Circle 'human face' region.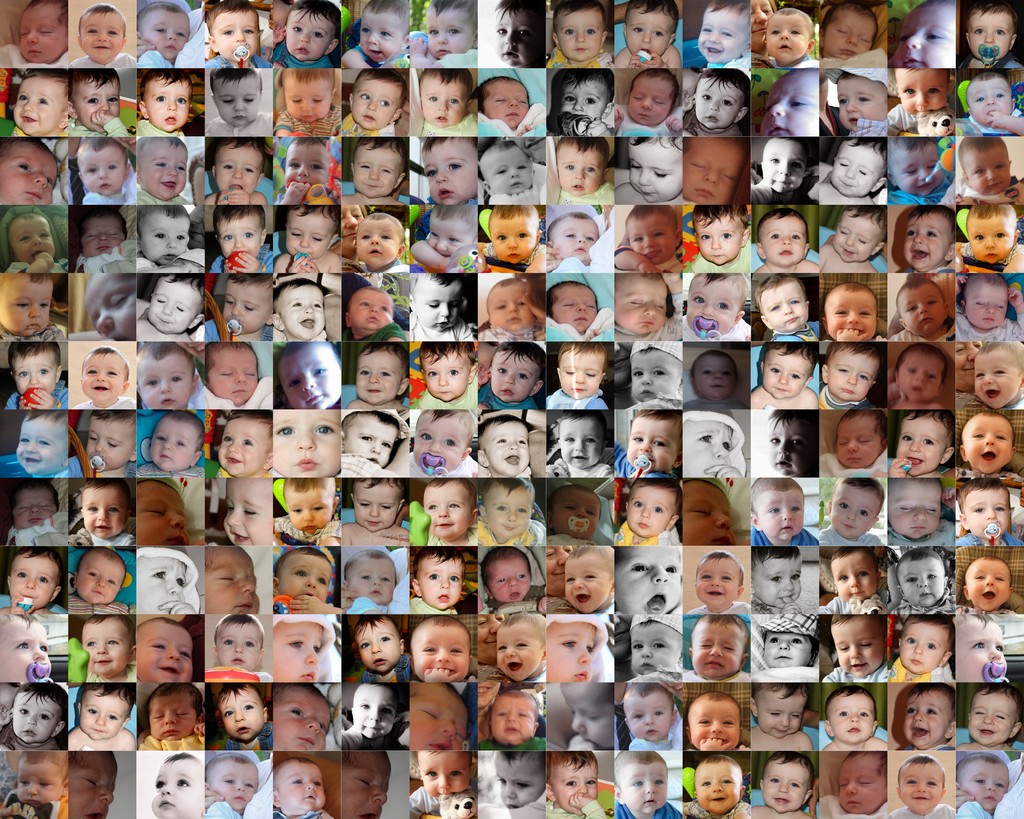
Region: (x1=210, y1=758, x2=258, y2=806).
